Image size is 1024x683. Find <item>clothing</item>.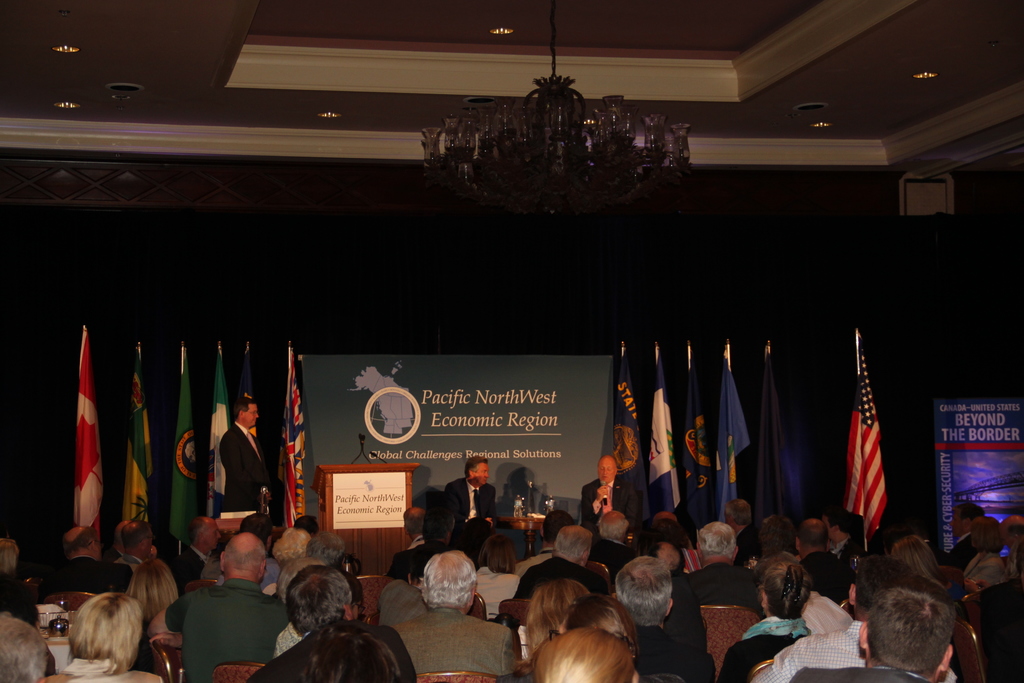
[x1=159, y1=557, x2=276, y2=673].
